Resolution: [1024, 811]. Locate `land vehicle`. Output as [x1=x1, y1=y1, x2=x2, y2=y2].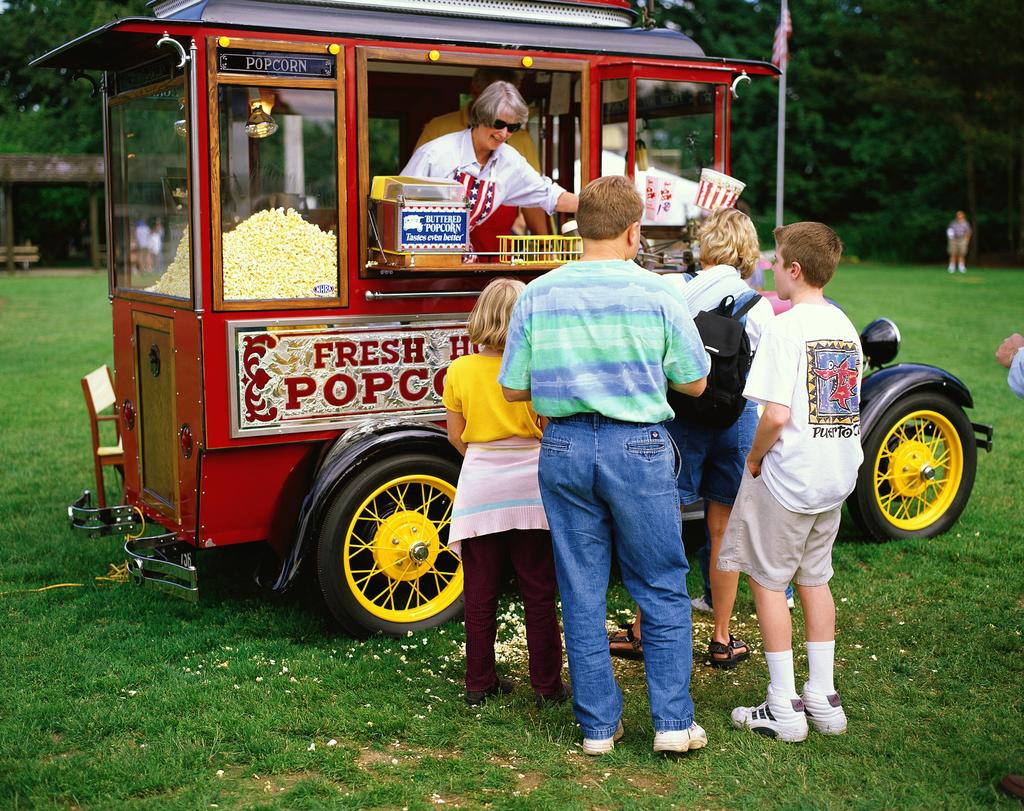
[x1=28, y1=0, x2=993, y2=637].
